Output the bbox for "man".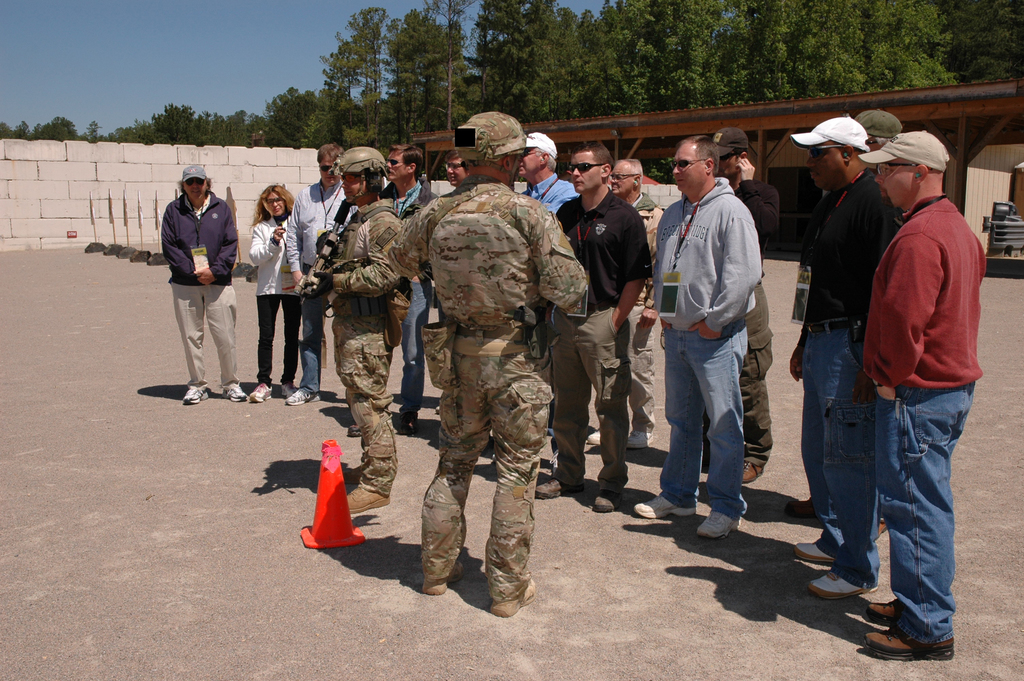
(783, 123, 898, 596).
